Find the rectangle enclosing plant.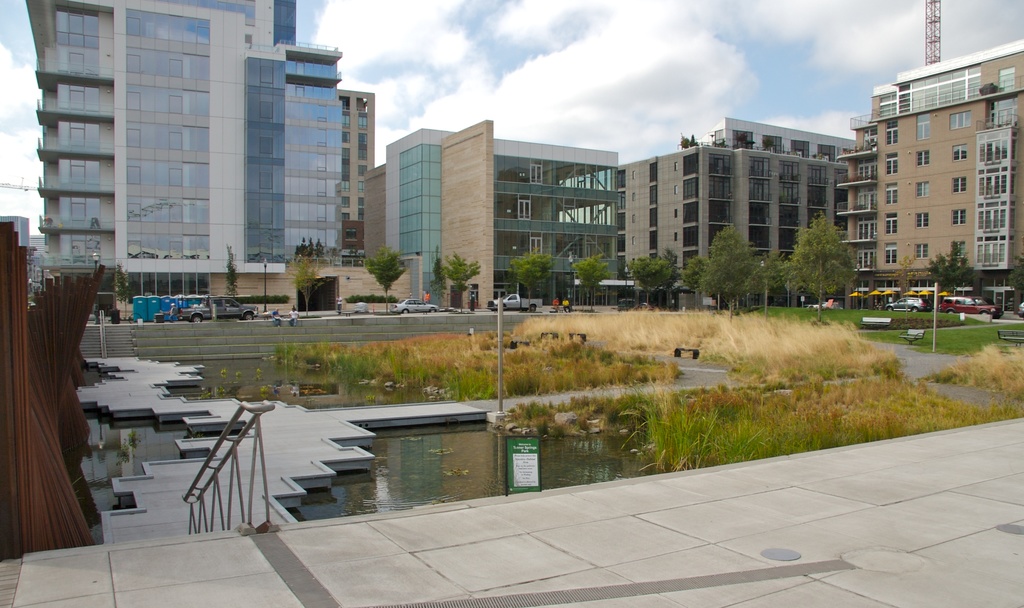
locate(129, 431, 140, 442).
